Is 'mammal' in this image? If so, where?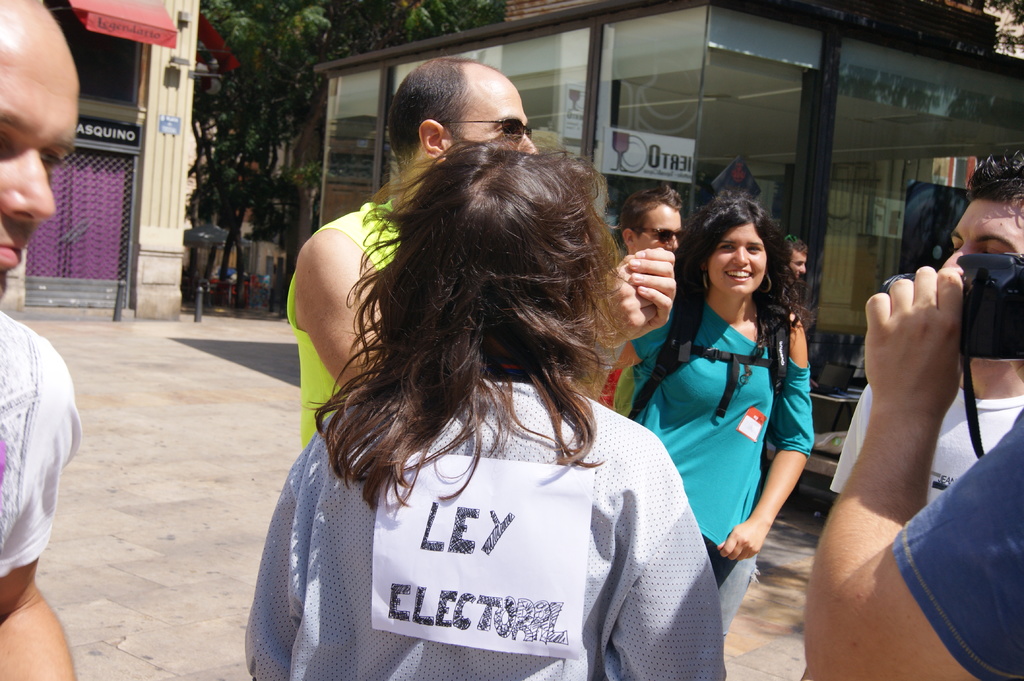
Yes, at BBox(286, 56, 675, 442).
